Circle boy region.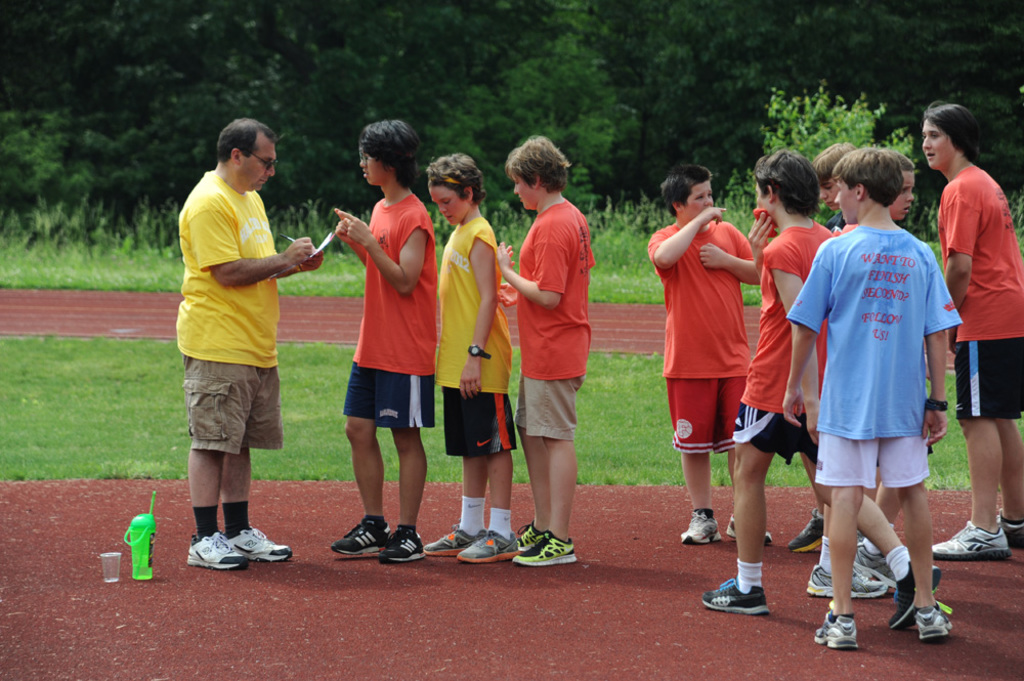
Region: 776, 144, 861, 552.
